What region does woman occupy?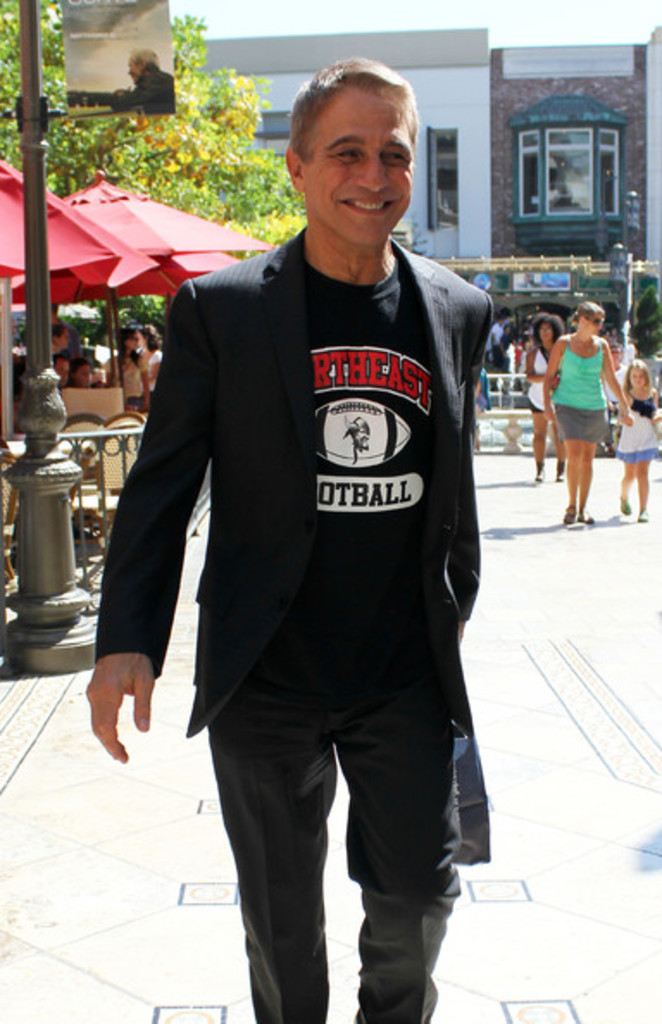
<bbox>133, 326, 166, 395</bbox>.
